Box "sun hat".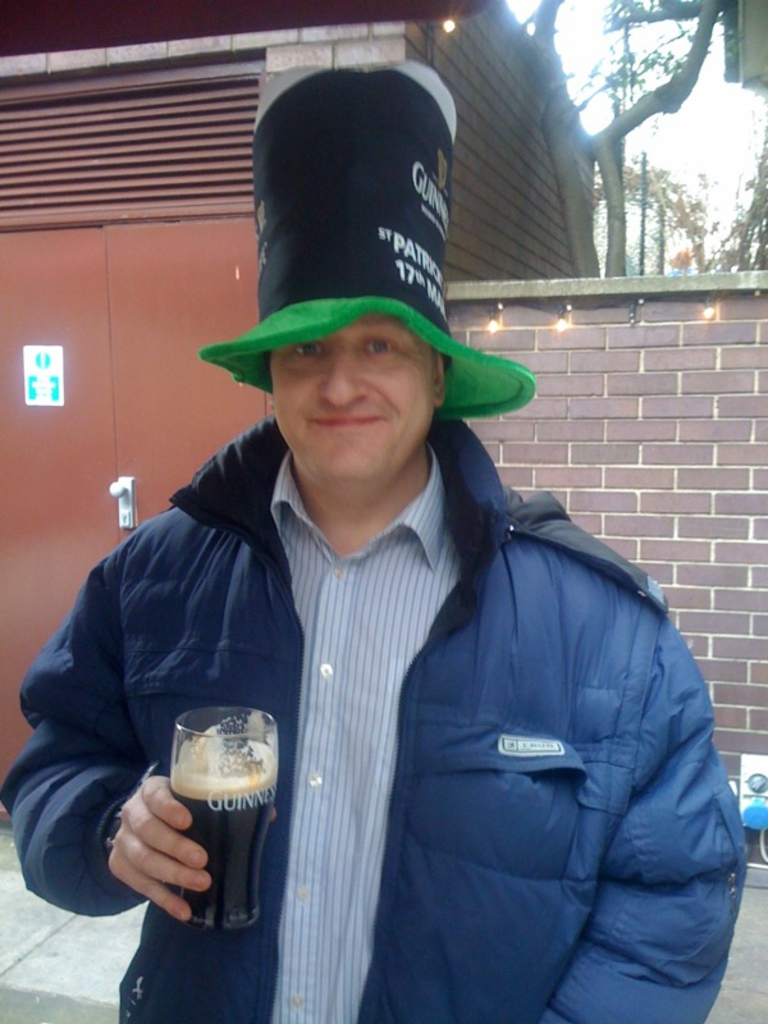
rect(192, 52, 541, 424).
